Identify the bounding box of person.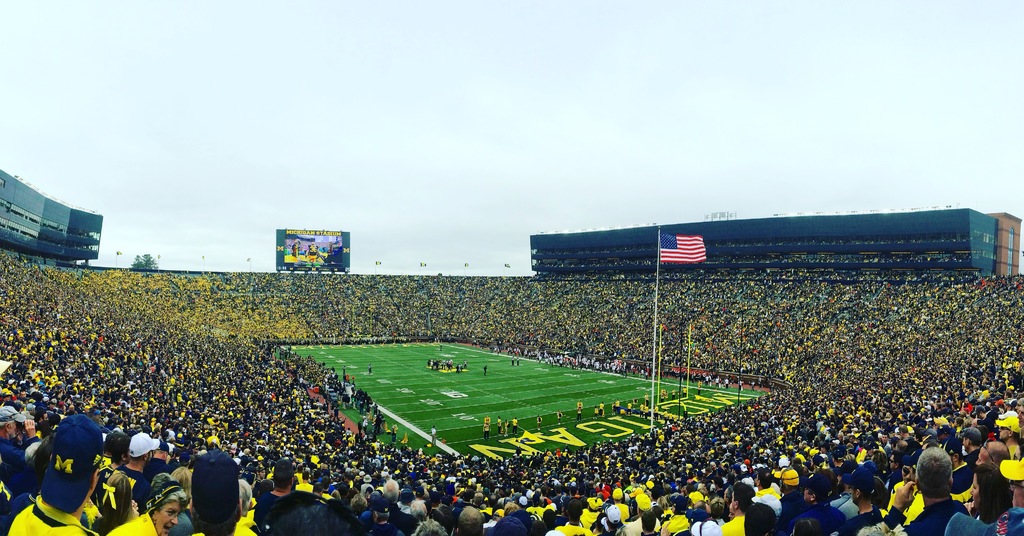
(x1=0, y1=400, x2=46, y2=508).
